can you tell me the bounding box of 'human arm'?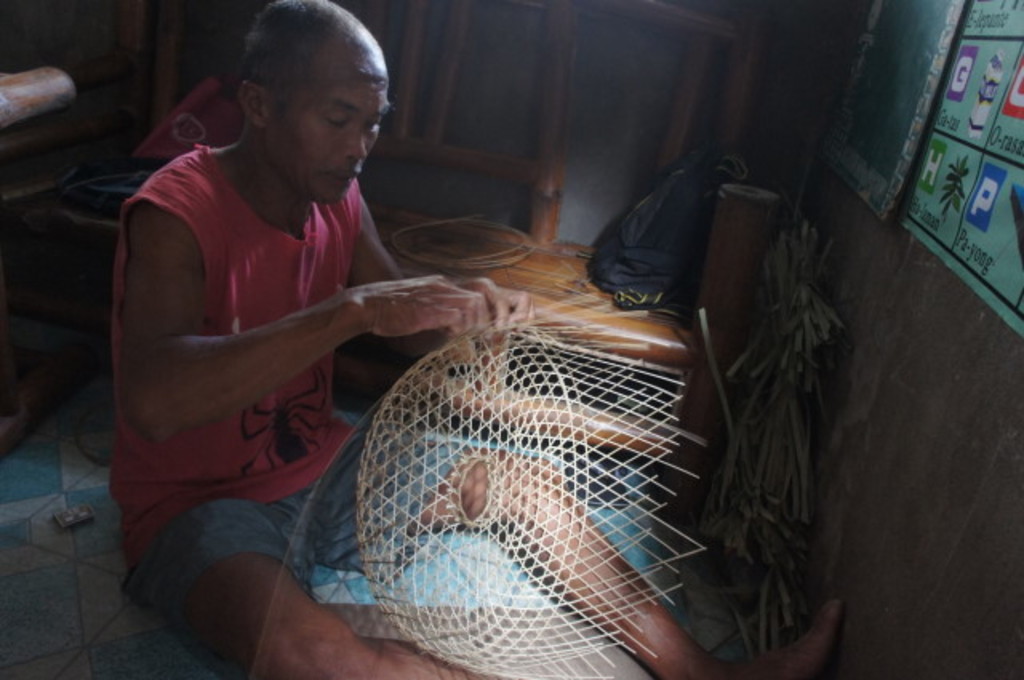
locate(114, 197, 485, 434).
